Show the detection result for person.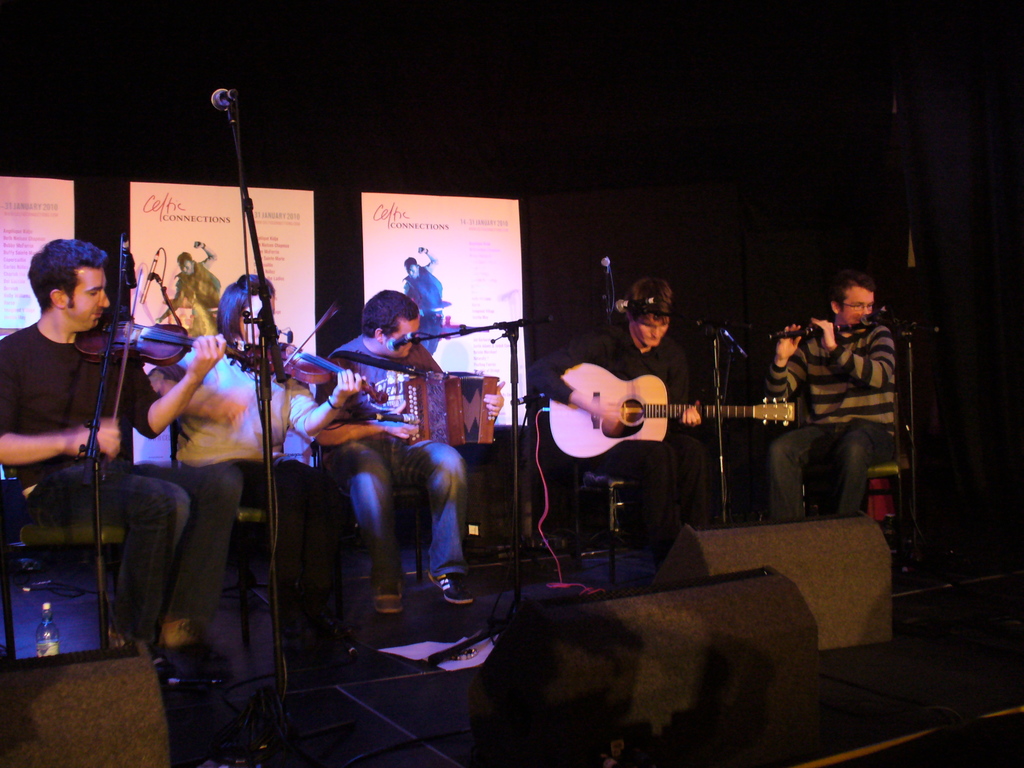
{"left": 302, "top": 290, "right": 477, "bottom": 605}.
